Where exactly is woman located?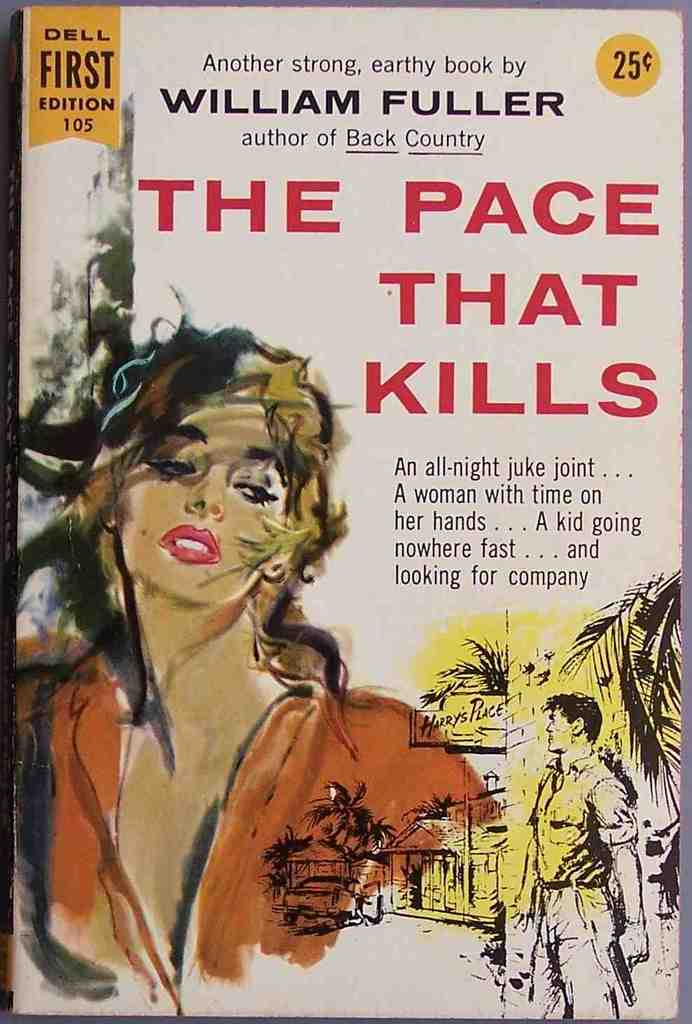
Its bounding box is crop(48, 228, 505, 989).
